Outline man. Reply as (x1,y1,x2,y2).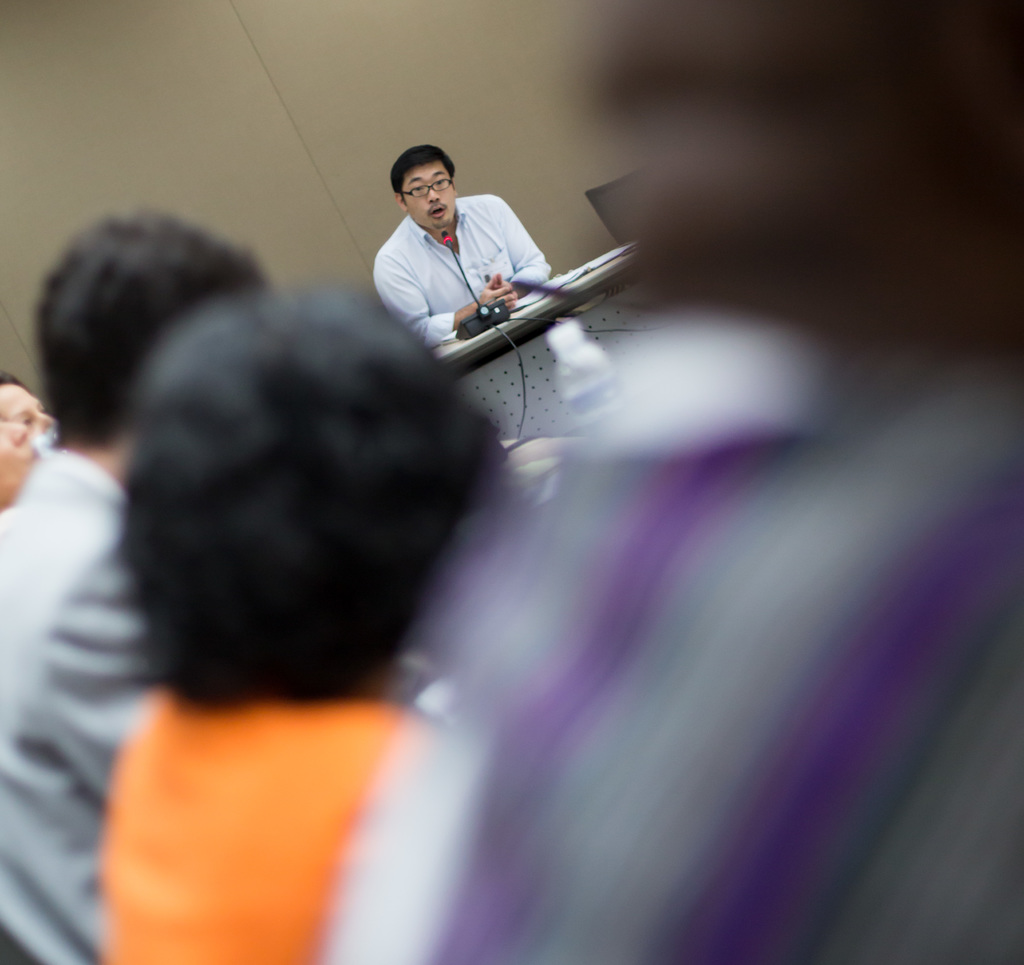
(372,147,544,344).
